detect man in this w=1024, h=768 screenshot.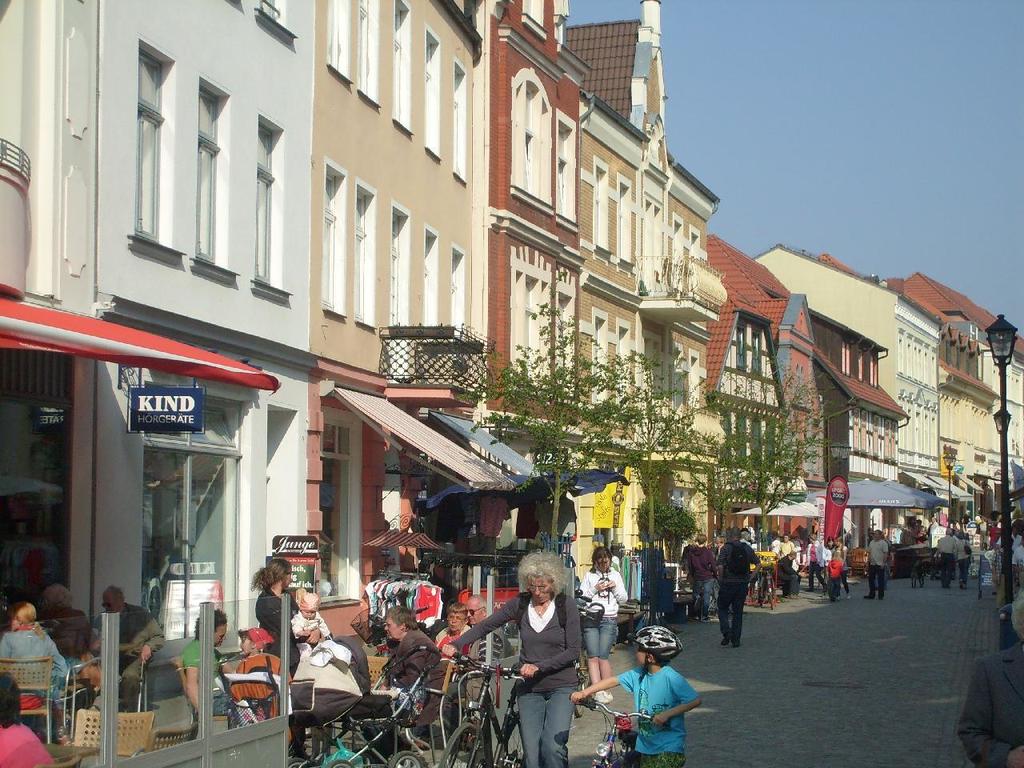
Detection: region(864, 528, 887, 608).
